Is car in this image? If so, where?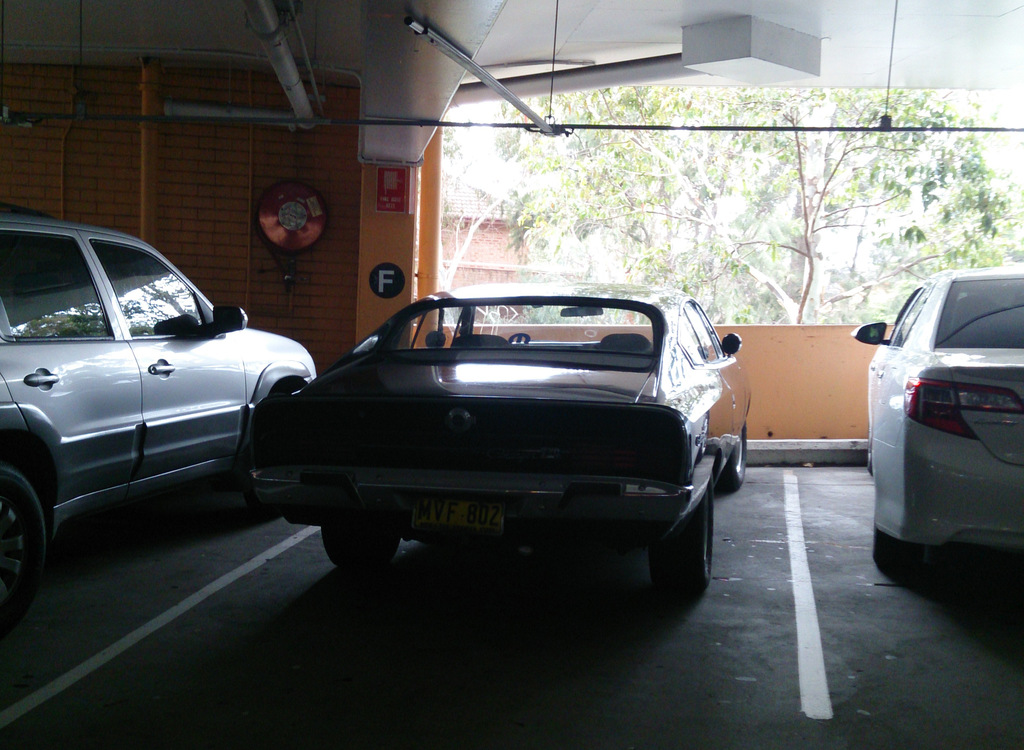
Yes, at 851, 265, 1023, 577.
